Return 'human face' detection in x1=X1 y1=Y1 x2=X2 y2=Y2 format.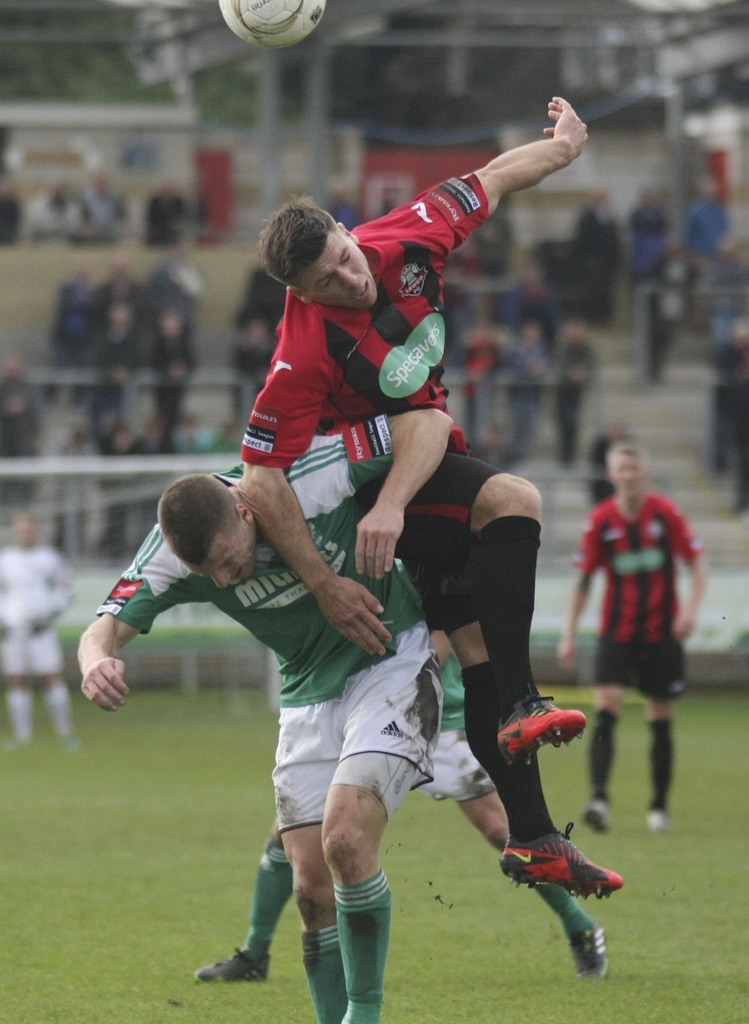
x1=182 y1=524 x2=256 y2=587.
